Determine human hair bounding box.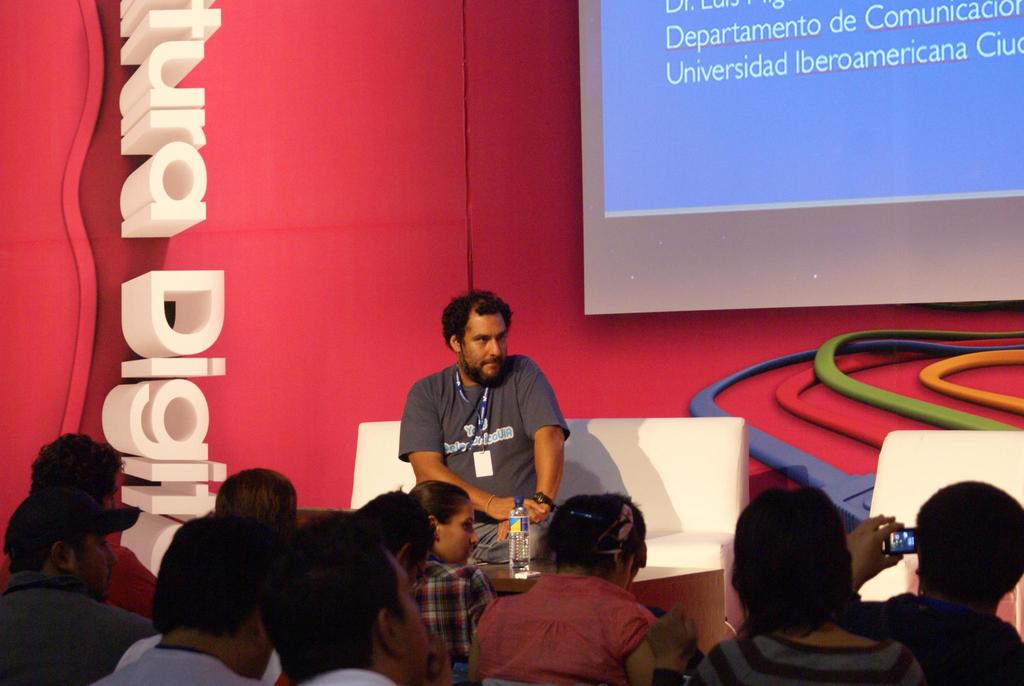
Determined: <bbox>215, 468, 299, 521</bbox>.
